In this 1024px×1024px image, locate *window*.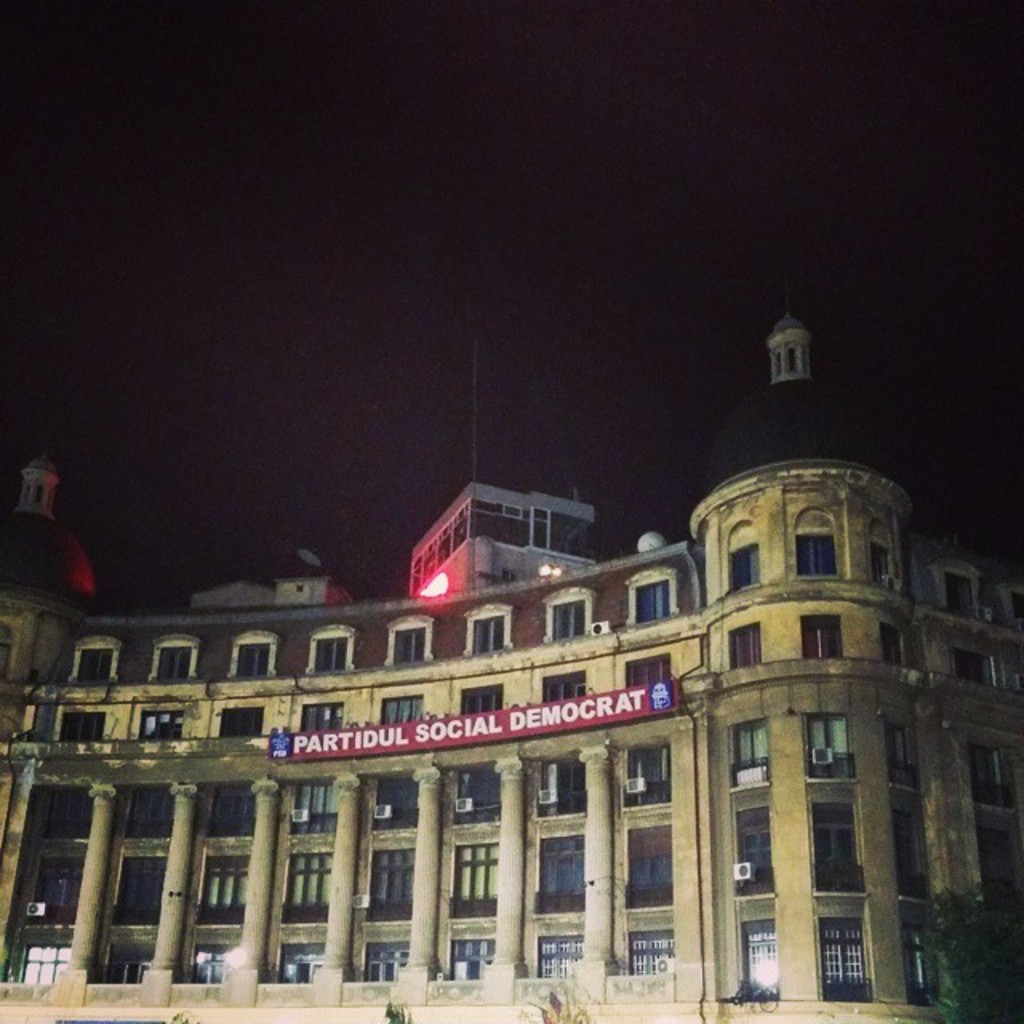
Bounding box: pyautogui.locateOnScreen(197, 853, 251, 923).
